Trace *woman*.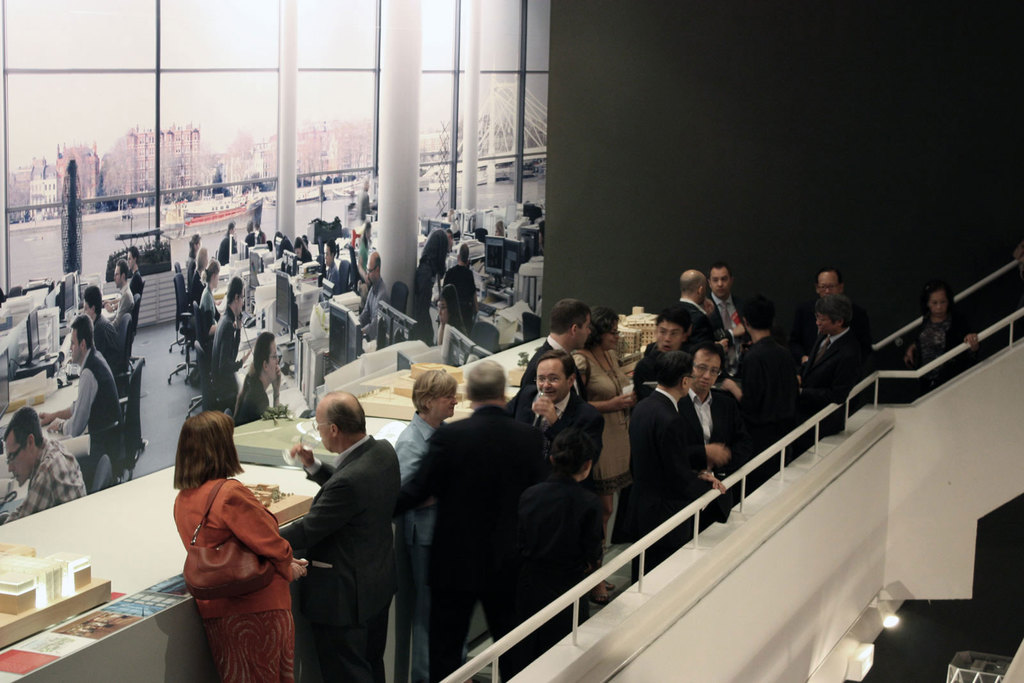
Traced to box=[431, 284, 468, 357].
